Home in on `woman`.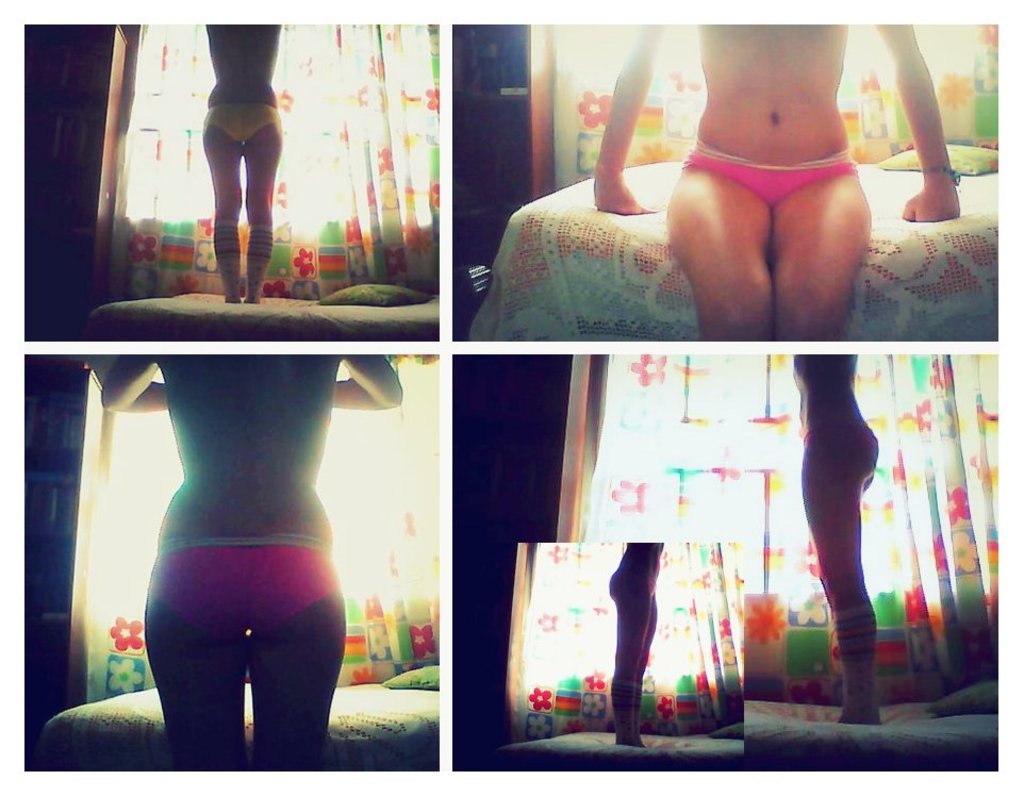
Homed in at [196, 12, 279, 302].
